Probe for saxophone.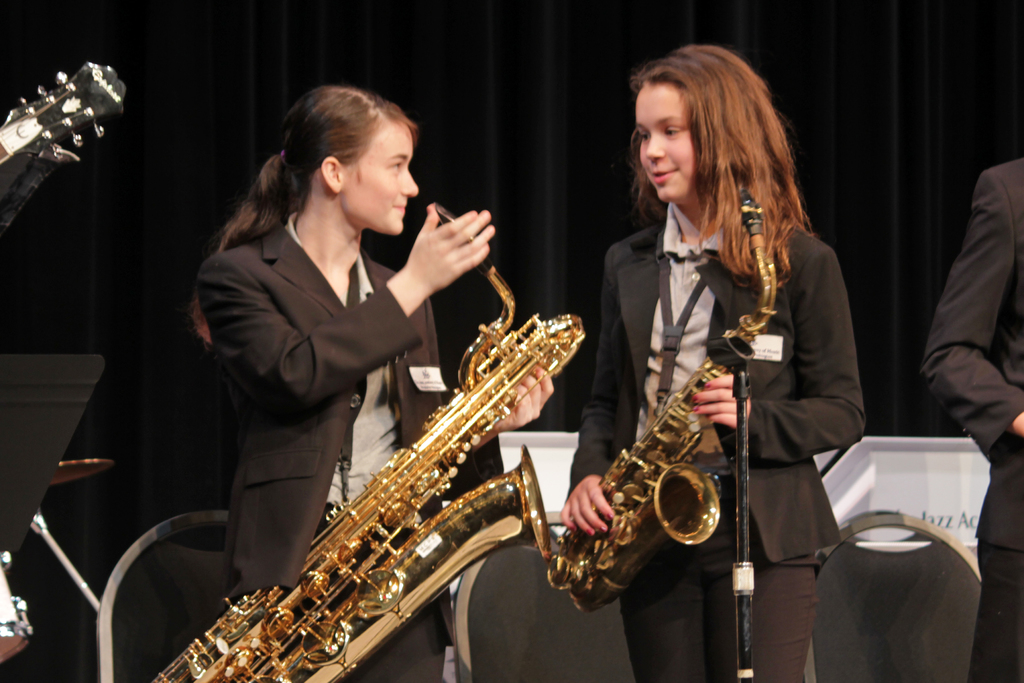
Probe result: pyautogui.locateOnScreen(150, 199, 588, 682).
